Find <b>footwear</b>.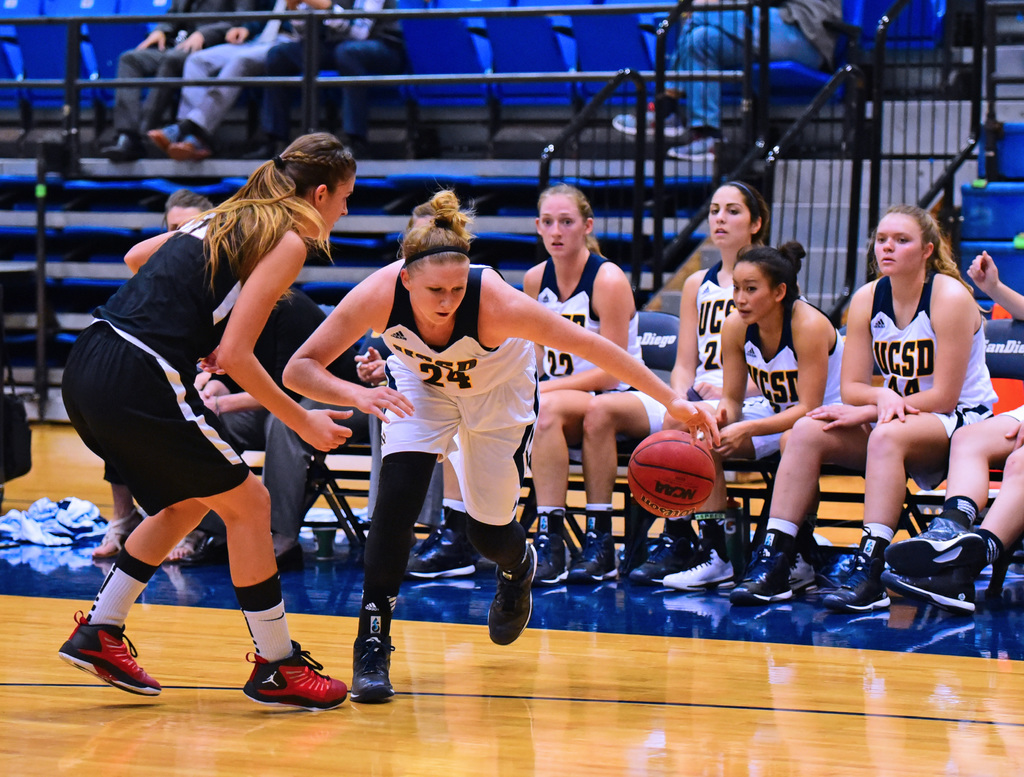
crop(661, 134, 727, 162).
